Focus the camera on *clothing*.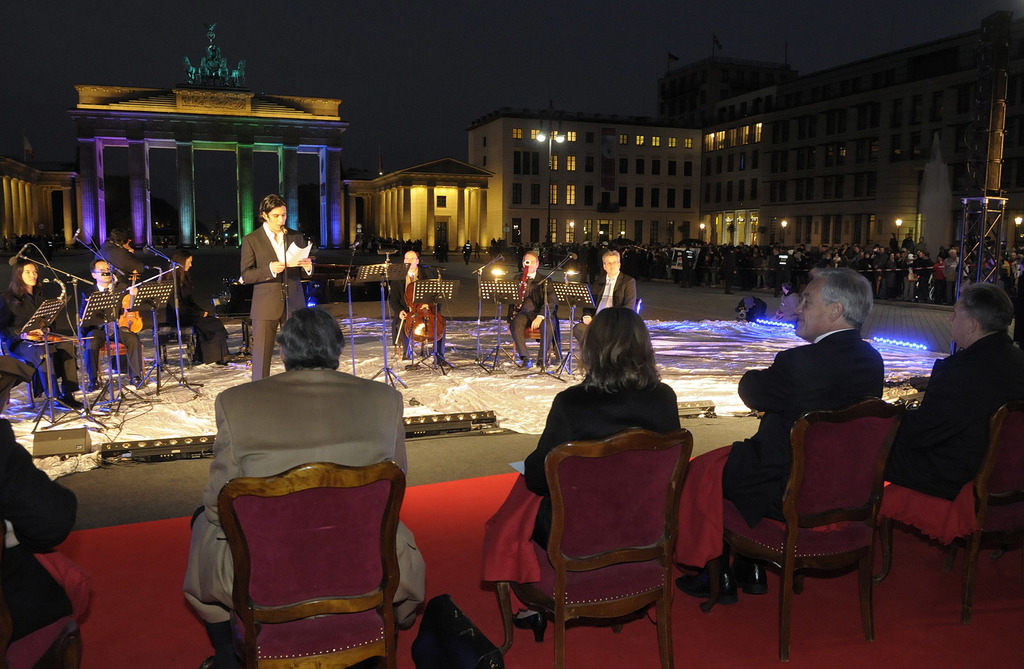
Focus region: detection(712, 323, 882, 526).
